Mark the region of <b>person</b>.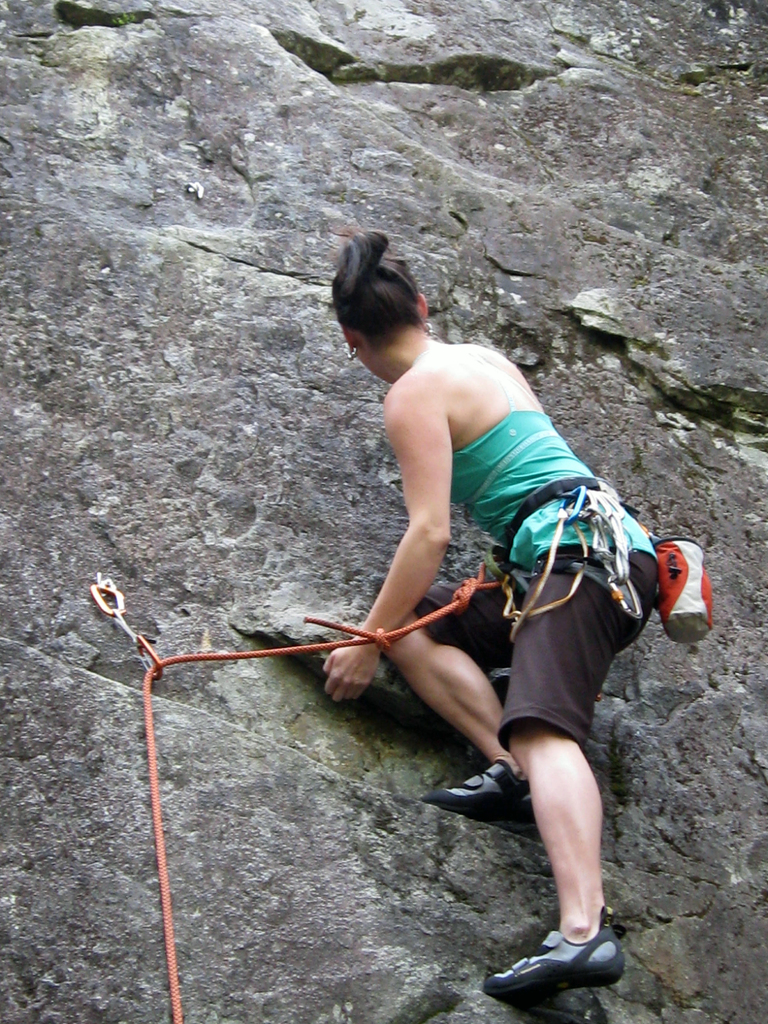
Region: [x1=207, y1=243, x2=681, y2=950].
